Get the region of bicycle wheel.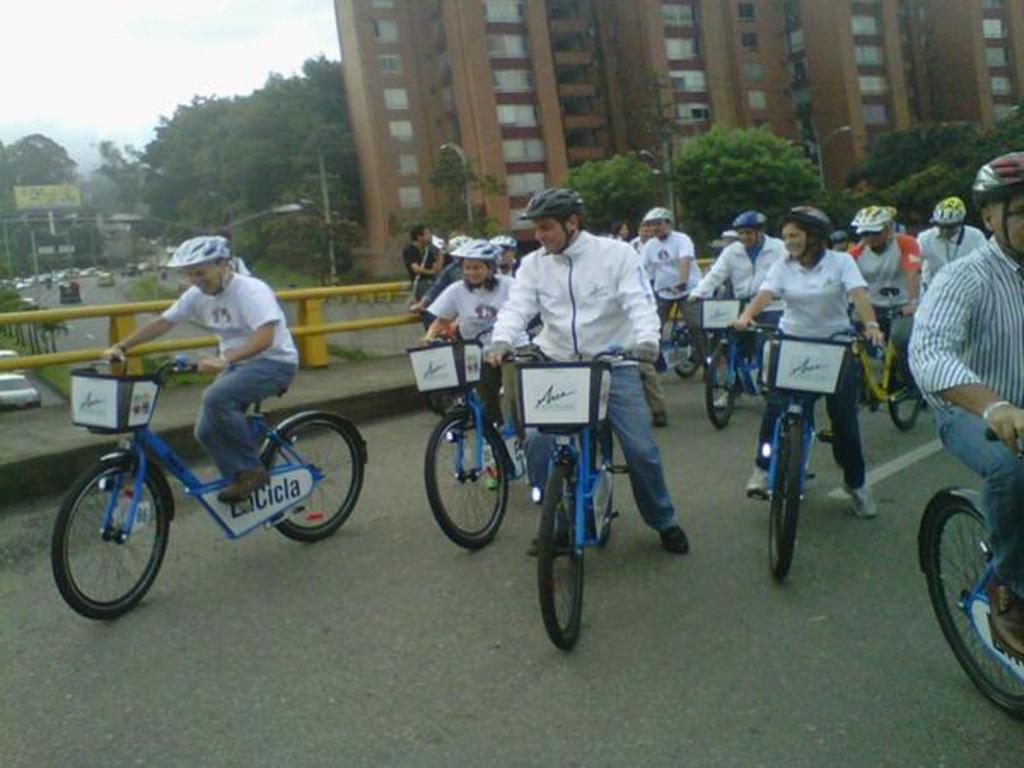
{"left": 766, "top": 410, "right": 802, "bottom": 582}.
